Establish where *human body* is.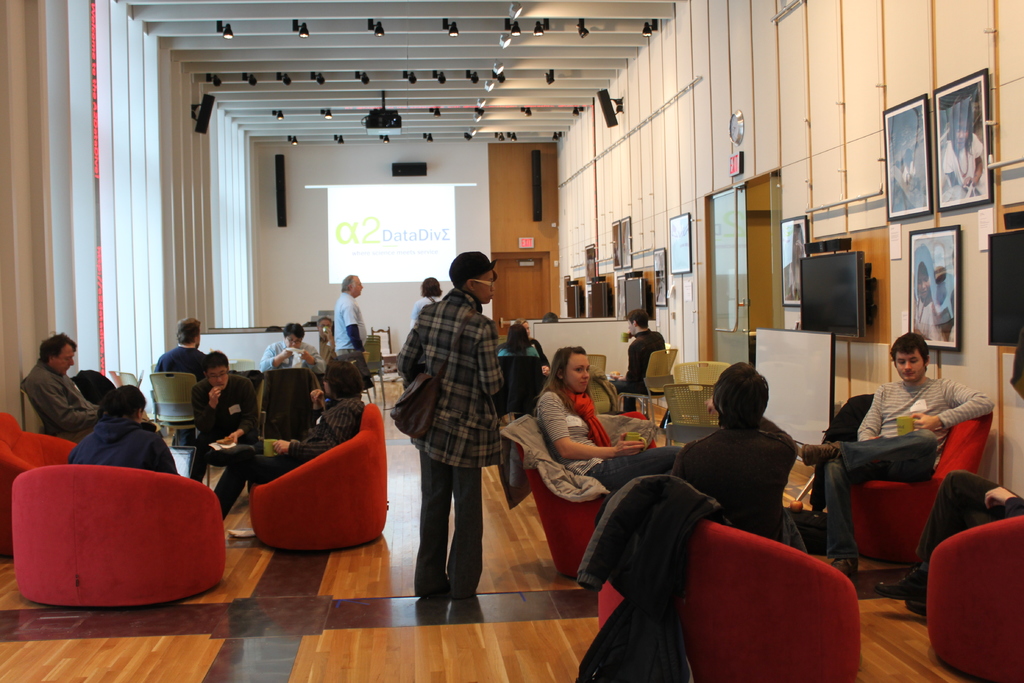
Established at [left=534, top=394, right=684, bottom=493].
